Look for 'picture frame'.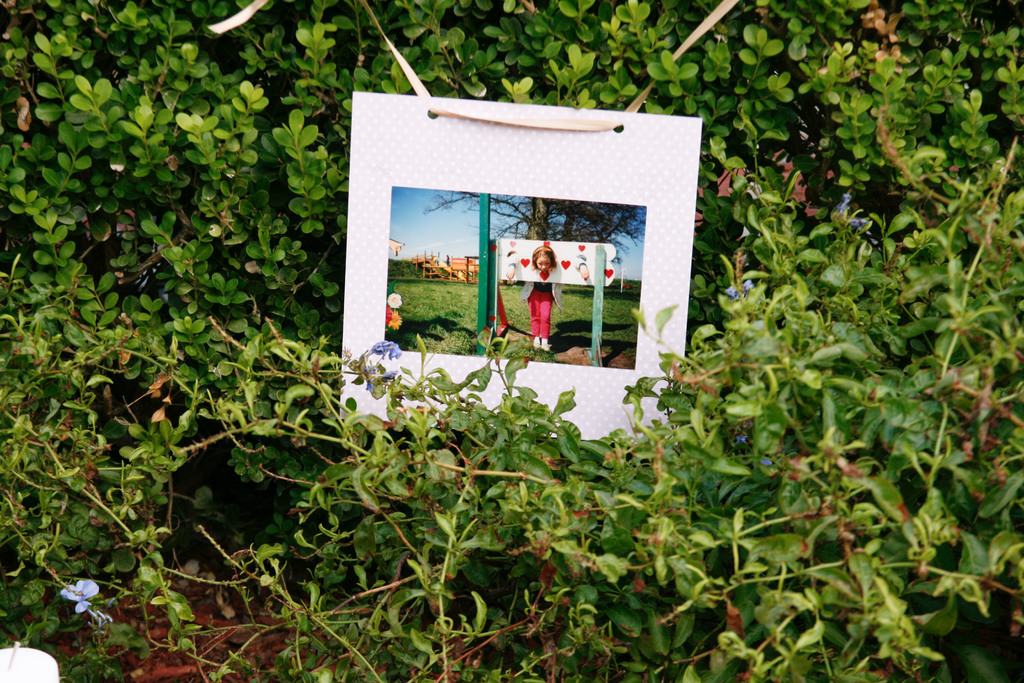
Found: rect(339, 91, 702, 452).
